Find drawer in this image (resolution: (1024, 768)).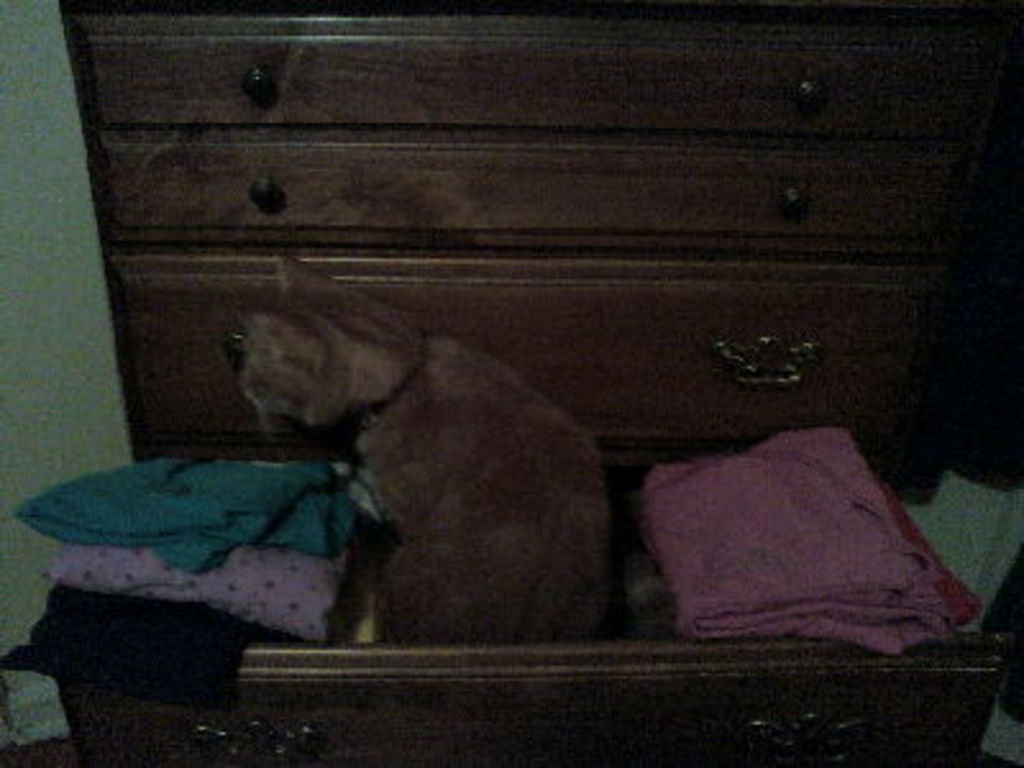
(97,138,965,256).
